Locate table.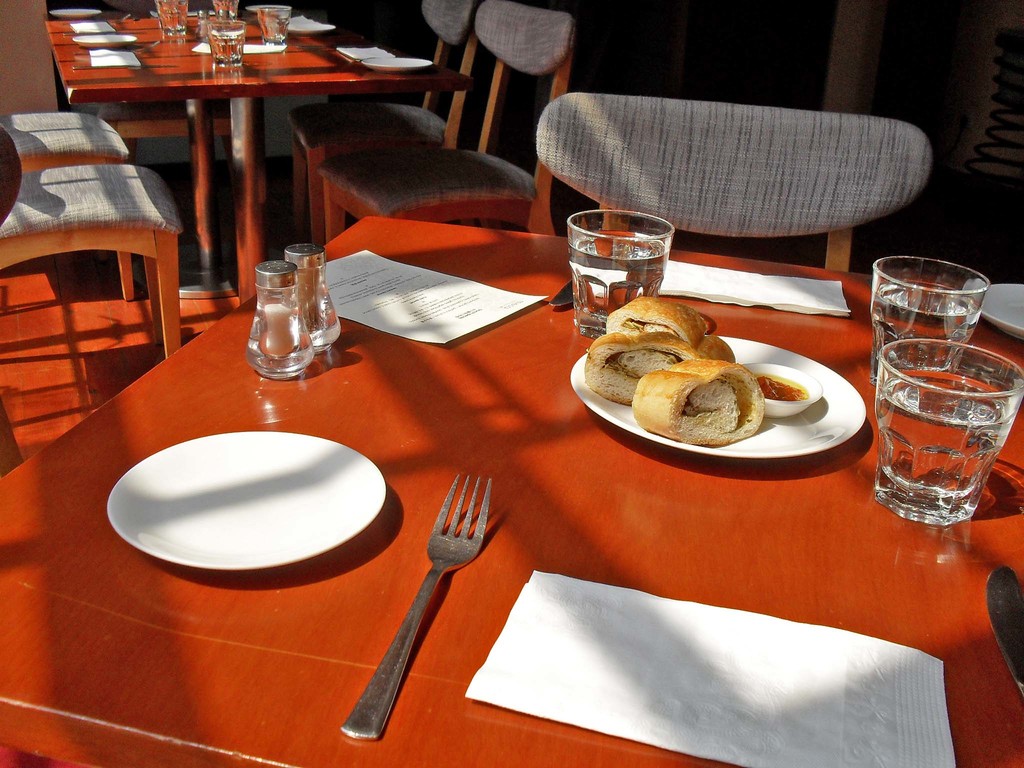
Bounding box: (0, 202, 1023, 765).
